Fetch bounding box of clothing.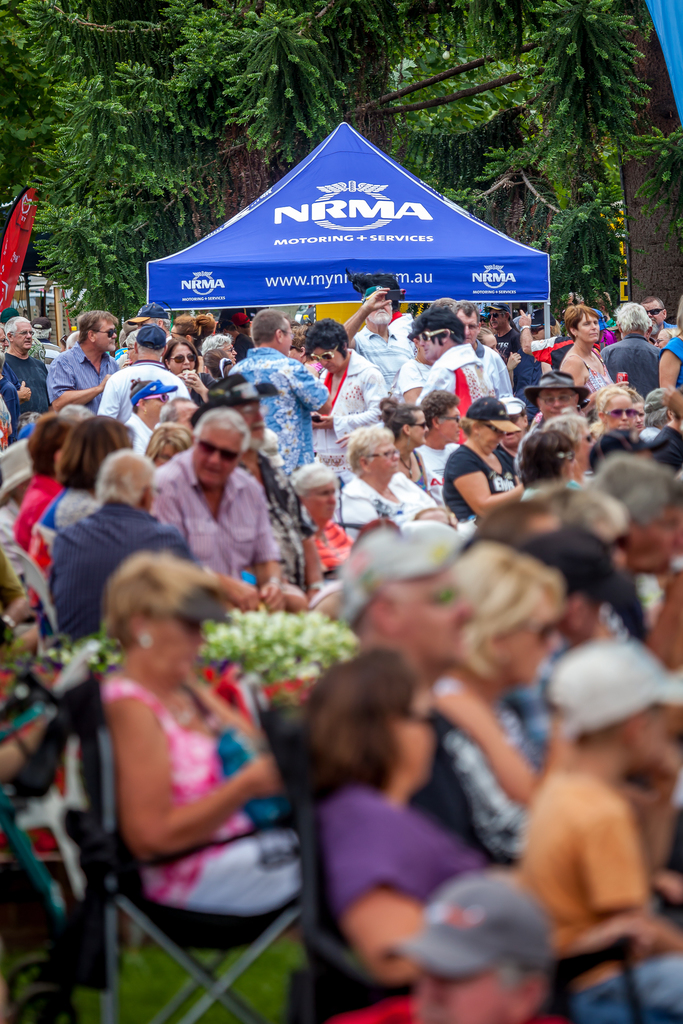
Bbox: [left=450, top=695, right=541, bottom=856].
